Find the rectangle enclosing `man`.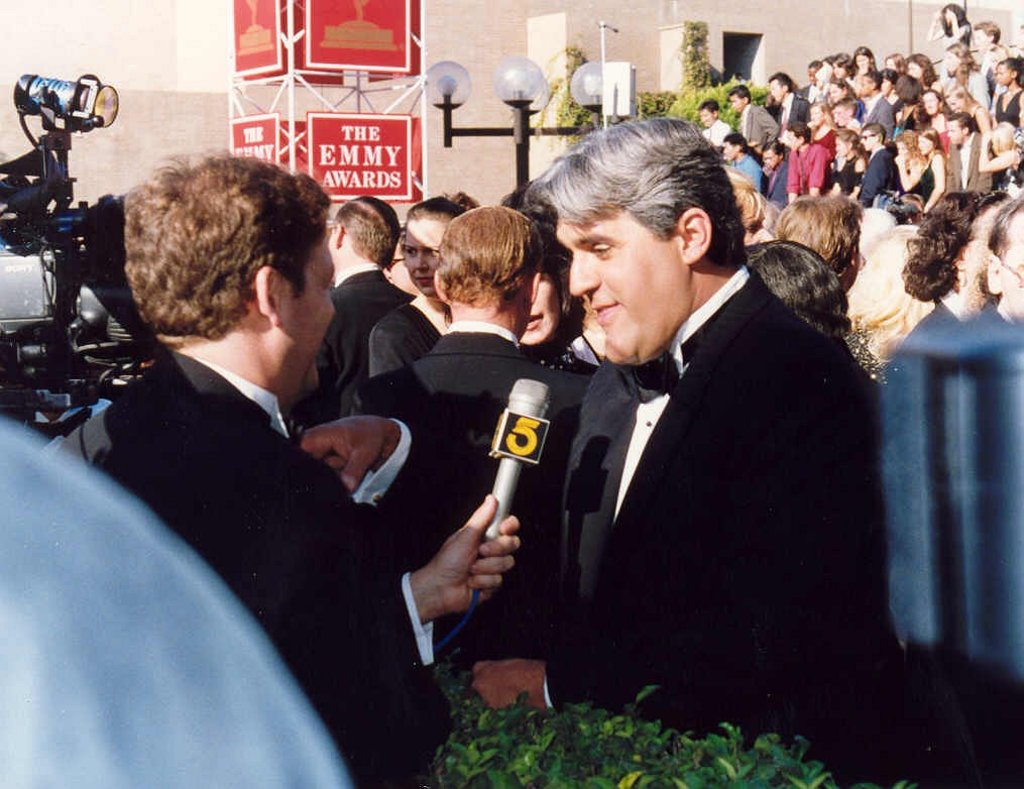
72:150:524:788.
